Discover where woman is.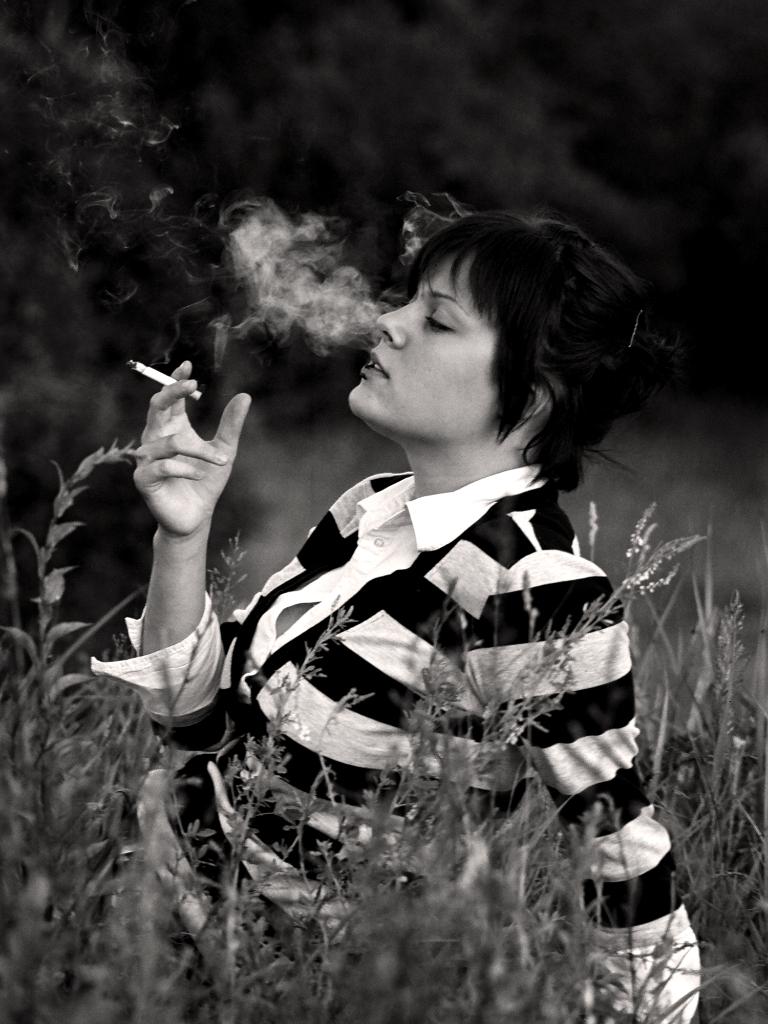
Discovered at region(92, 209, 701, 1023).
